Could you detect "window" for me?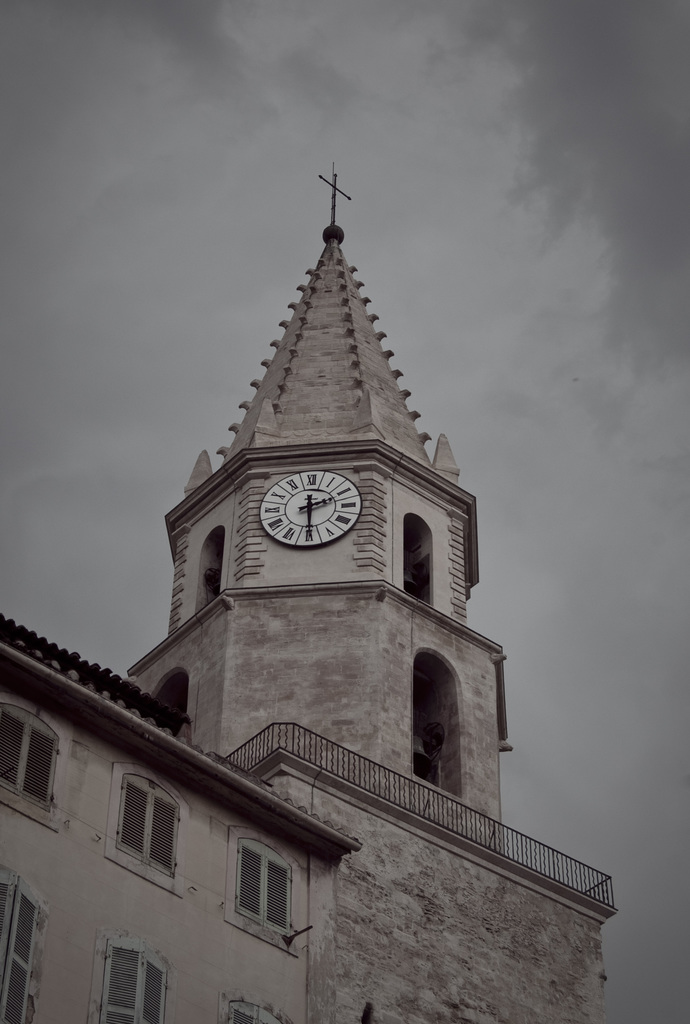
Detection result: crop(89, 934, 168, 1023).
